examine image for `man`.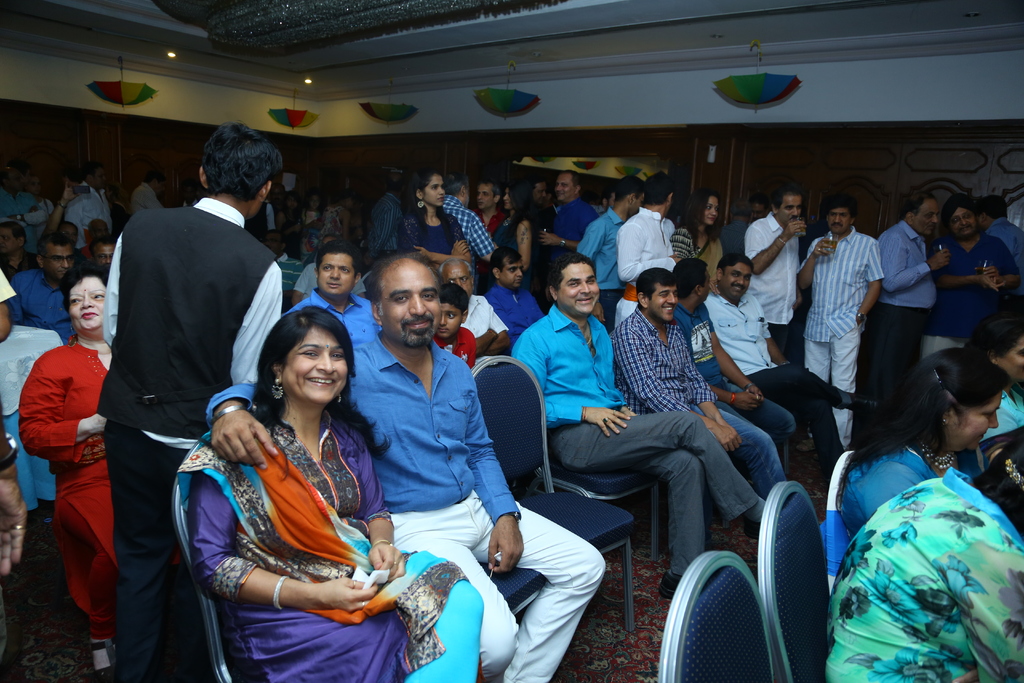
Examination result: 527 179 547 311.
